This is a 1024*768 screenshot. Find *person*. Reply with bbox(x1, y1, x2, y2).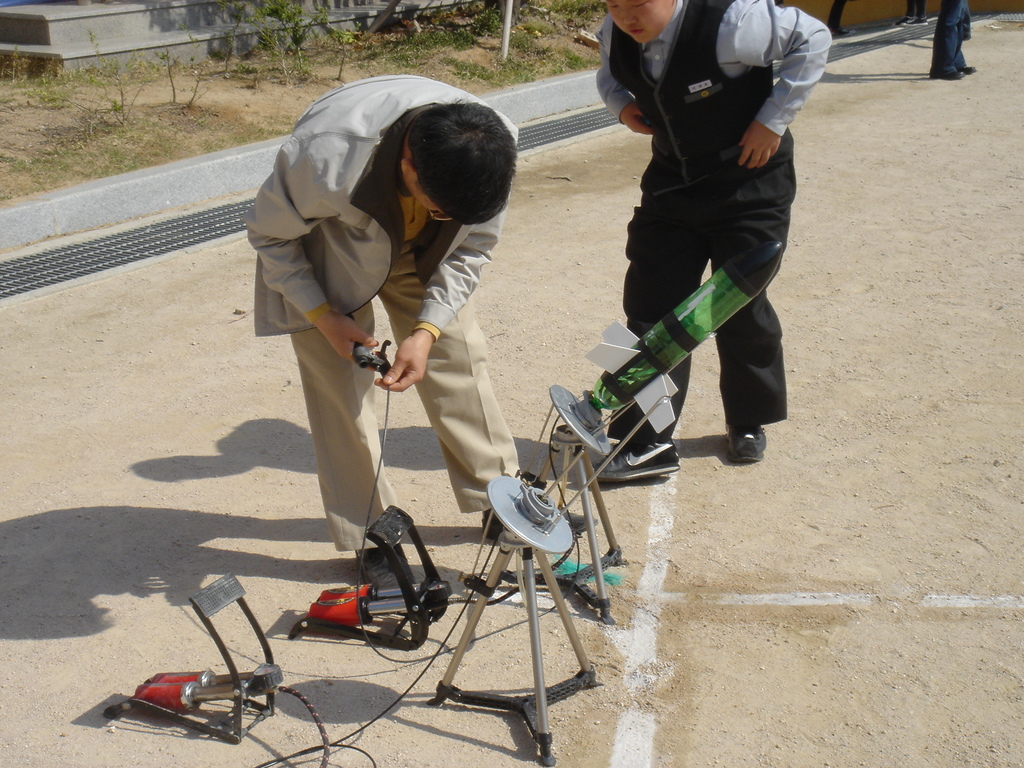
bbox(928, 0, 977, 80).
